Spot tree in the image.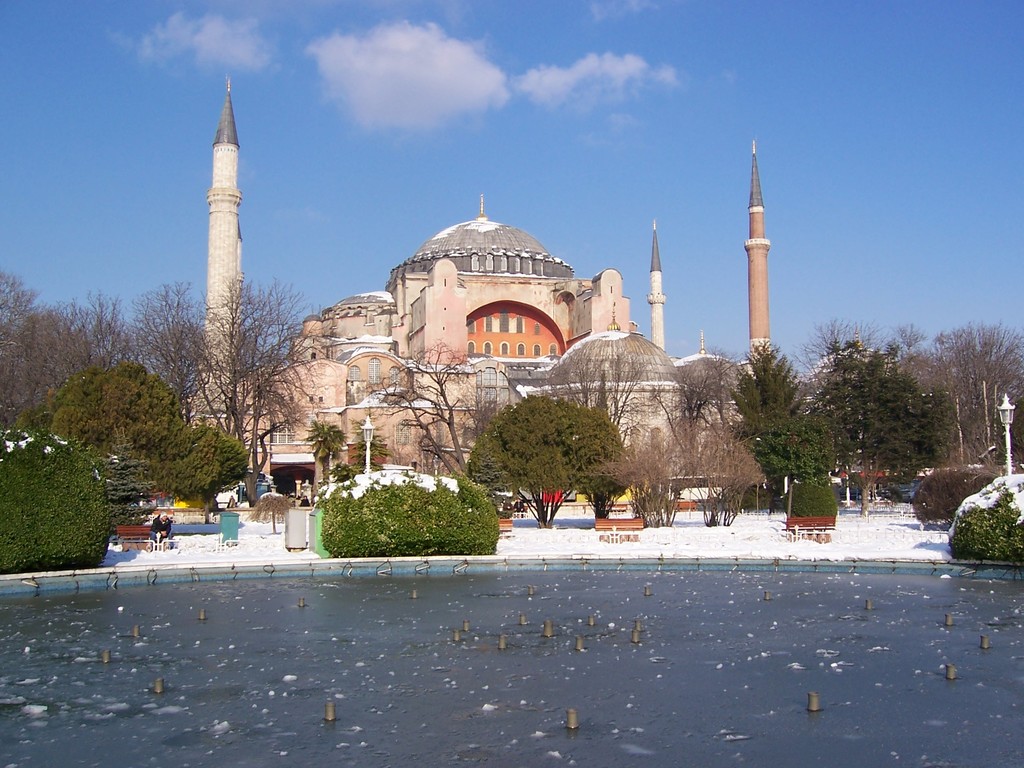
tree found at pyautogui.locateOnScreen(363, 328, 494, 483).
